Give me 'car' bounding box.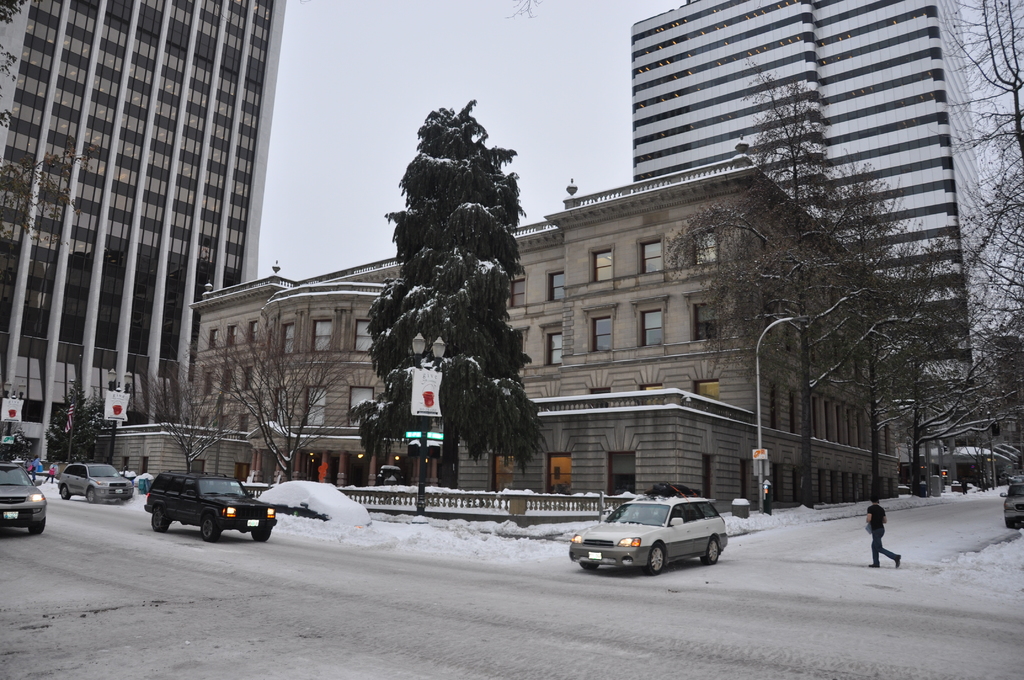
crop(0, 463, 47, 534).
